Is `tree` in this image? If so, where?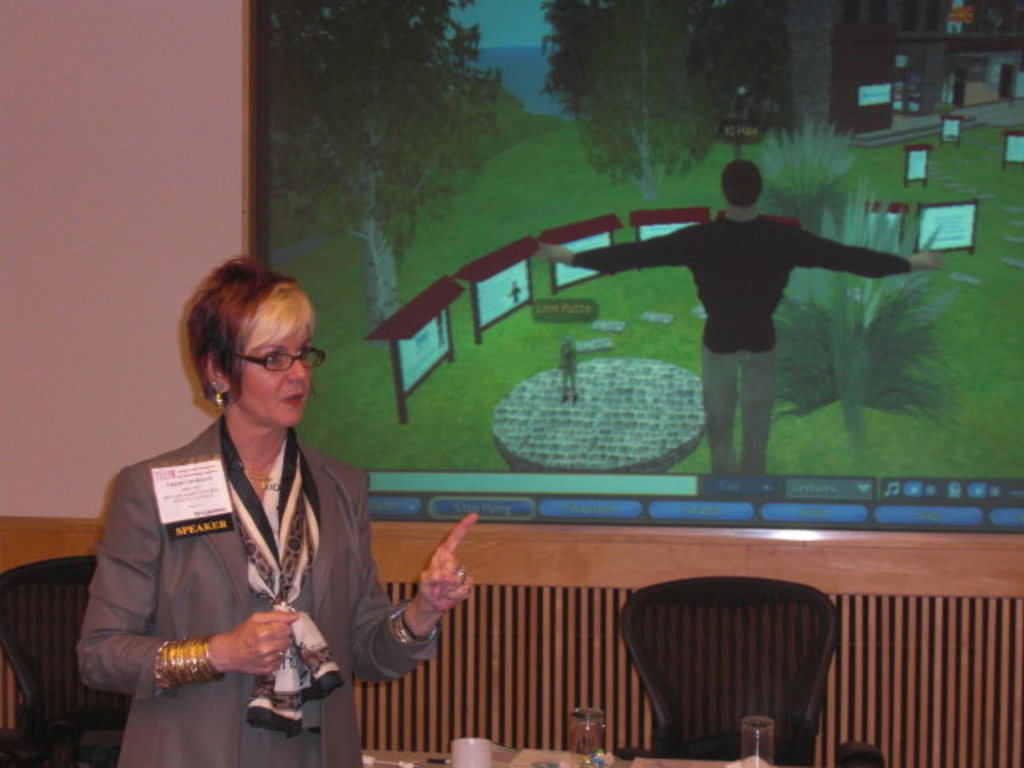
Yes, at locate(576, 0, 725, 192).
